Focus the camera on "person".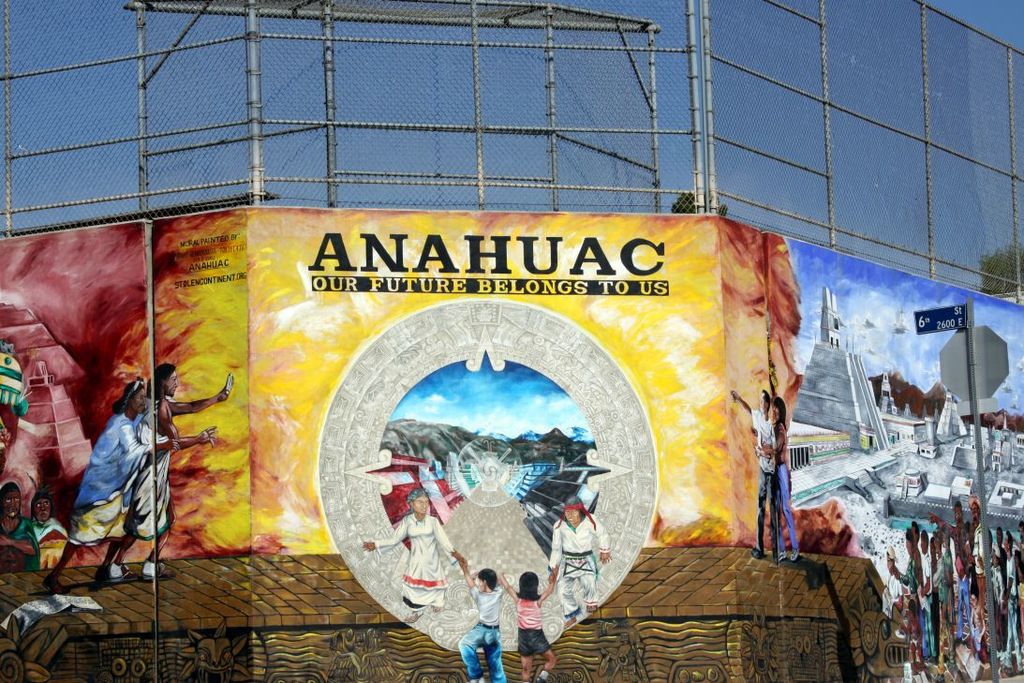
Focus region: (left=452, top=545, right=509, bottom=677).
